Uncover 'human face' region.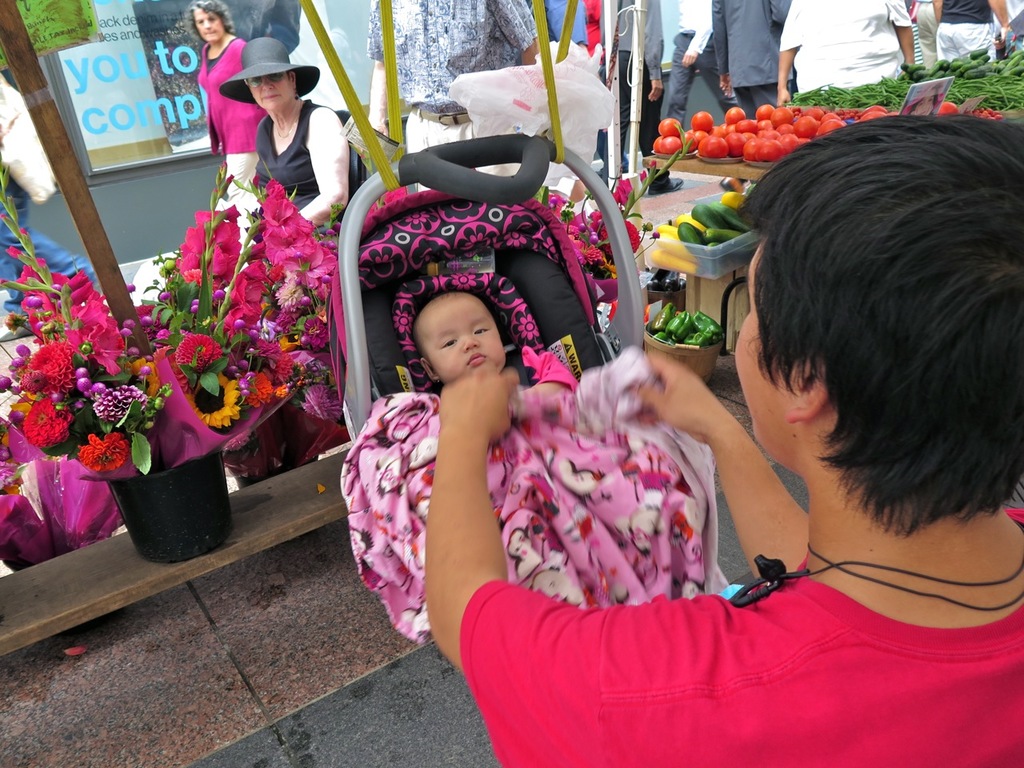
Uncovered: (194,7,226,41).
